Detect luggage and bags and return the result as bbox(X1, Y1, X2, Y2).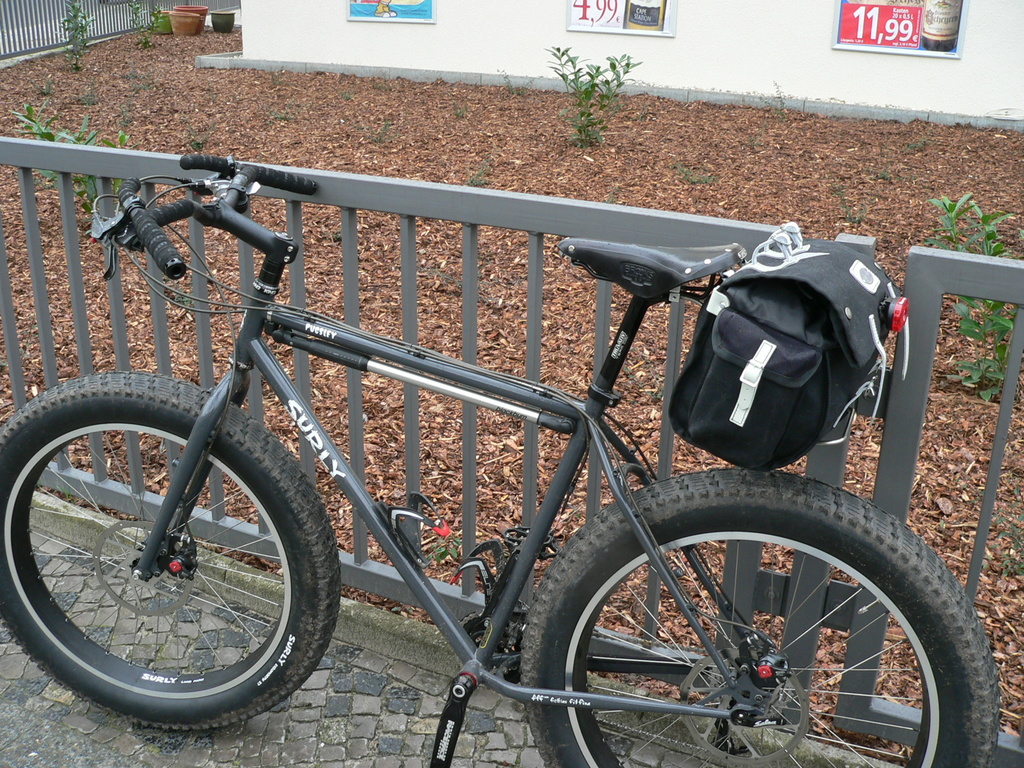
bbox(658, 240, 900, 497).
